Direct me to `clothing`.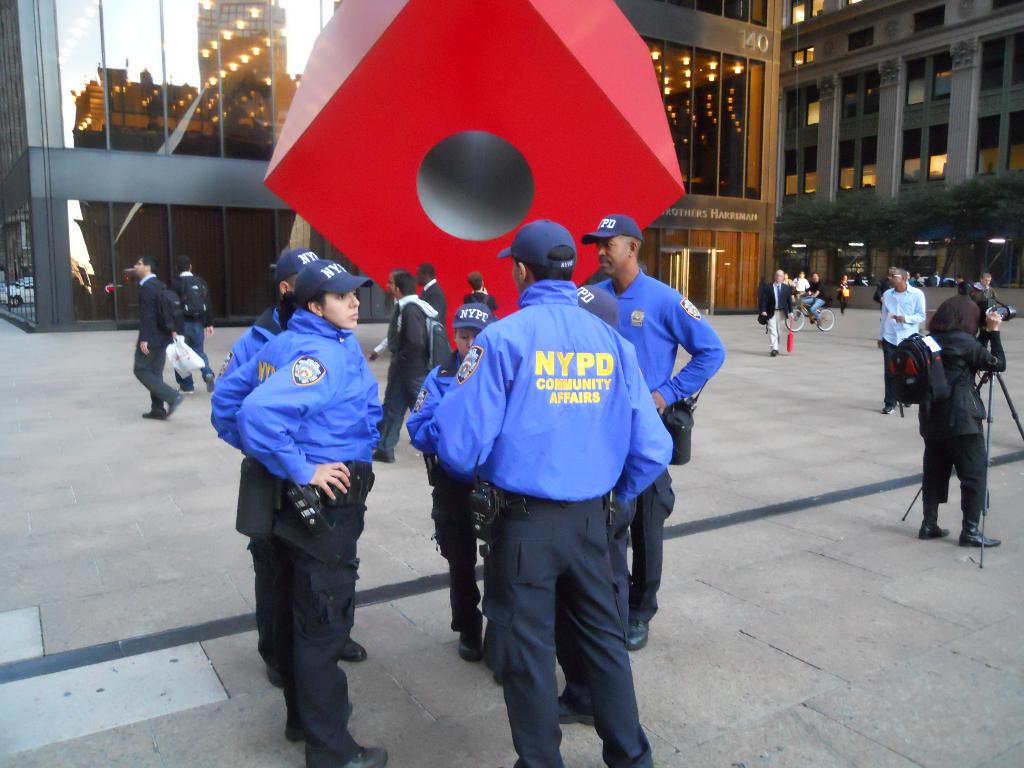
Direction: (839, 278, 849, 310).
